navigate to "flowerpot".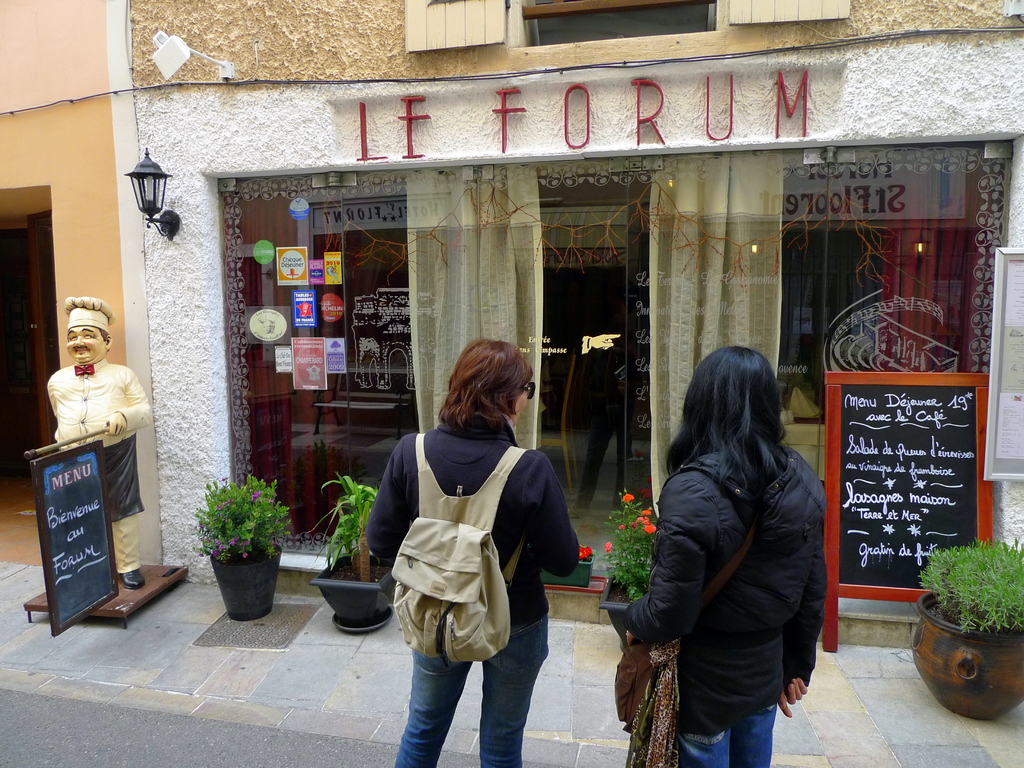
Navigation target: l=211, t=541, r=284, b=625.
